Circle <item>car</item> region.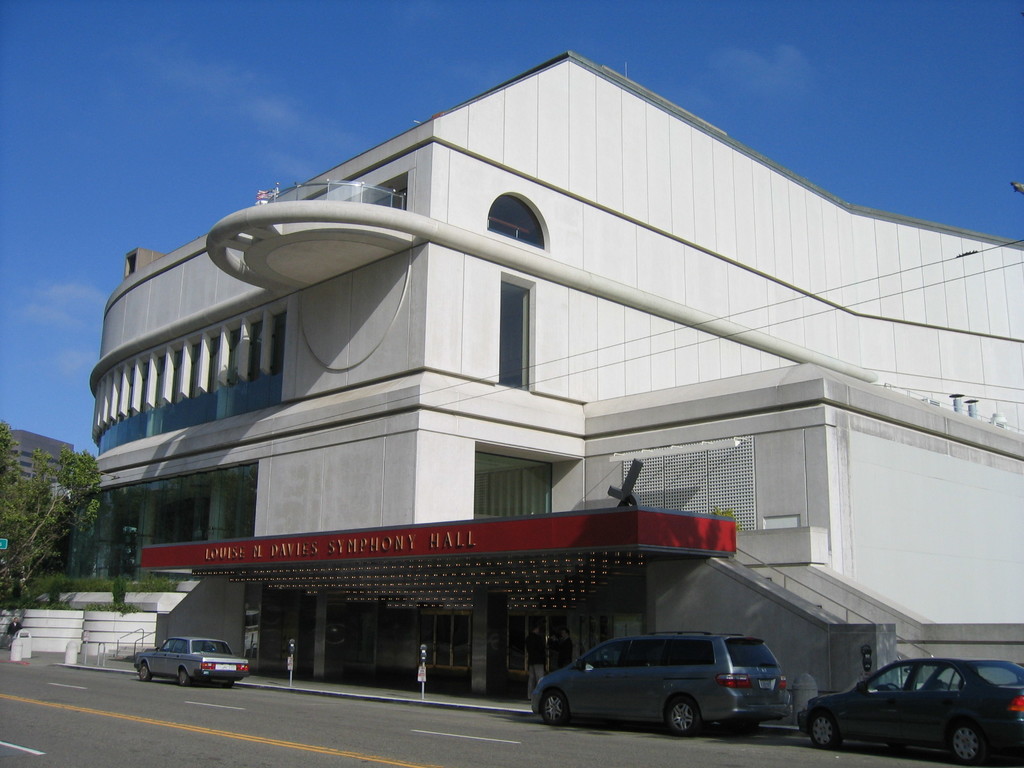
Region: (803, 662, 1023, 765).
